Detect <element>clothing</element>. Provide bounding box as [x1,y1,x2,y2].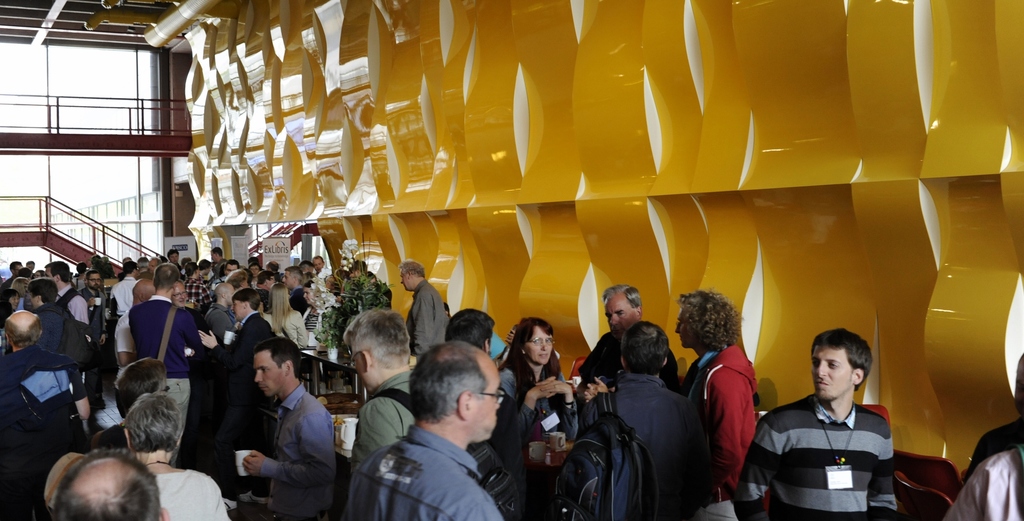
[674,336,754,509].
